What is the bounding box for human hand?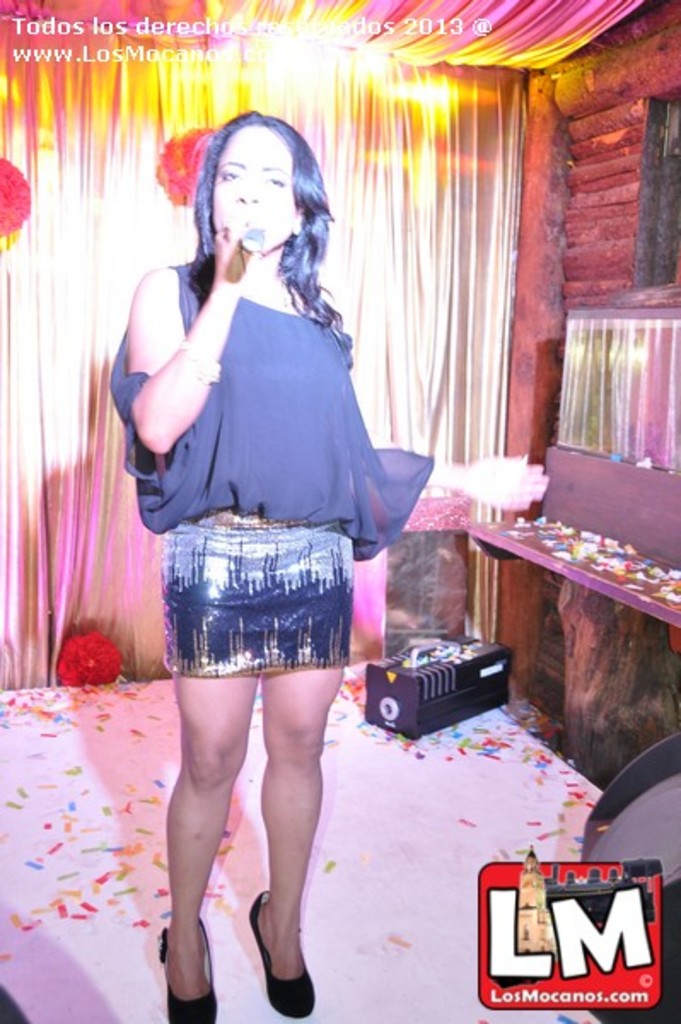
{"left": 457, "top": 449, "right": 550, "bottom": 514}.
